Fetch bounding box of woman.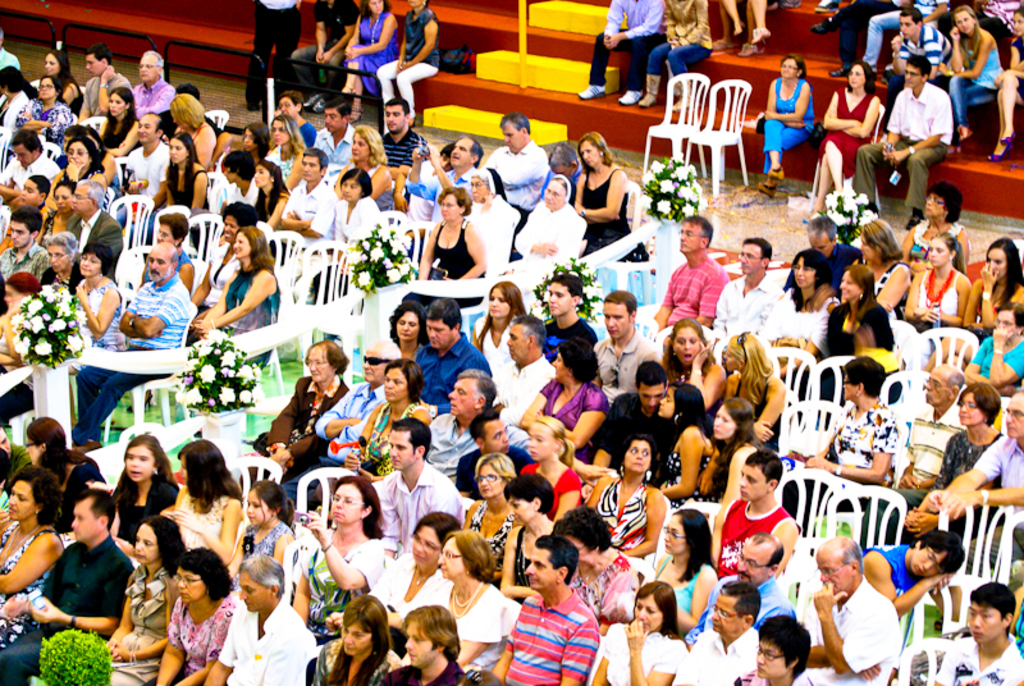
Bbox: locate(810, 61, 887, 228).
